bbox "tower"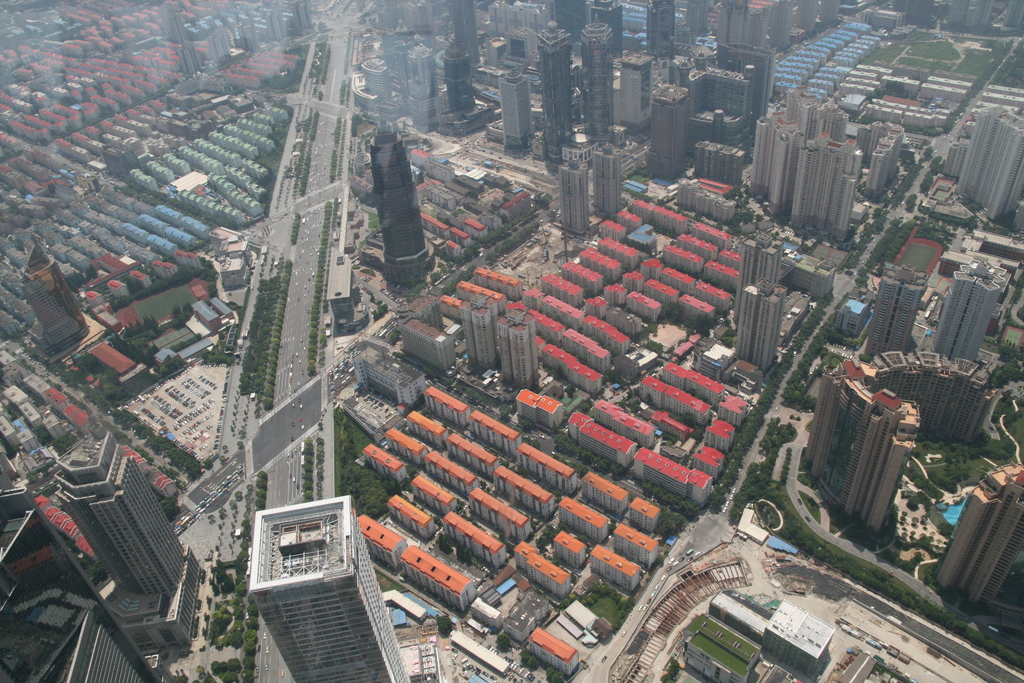
(645, 0, 676, 58)
